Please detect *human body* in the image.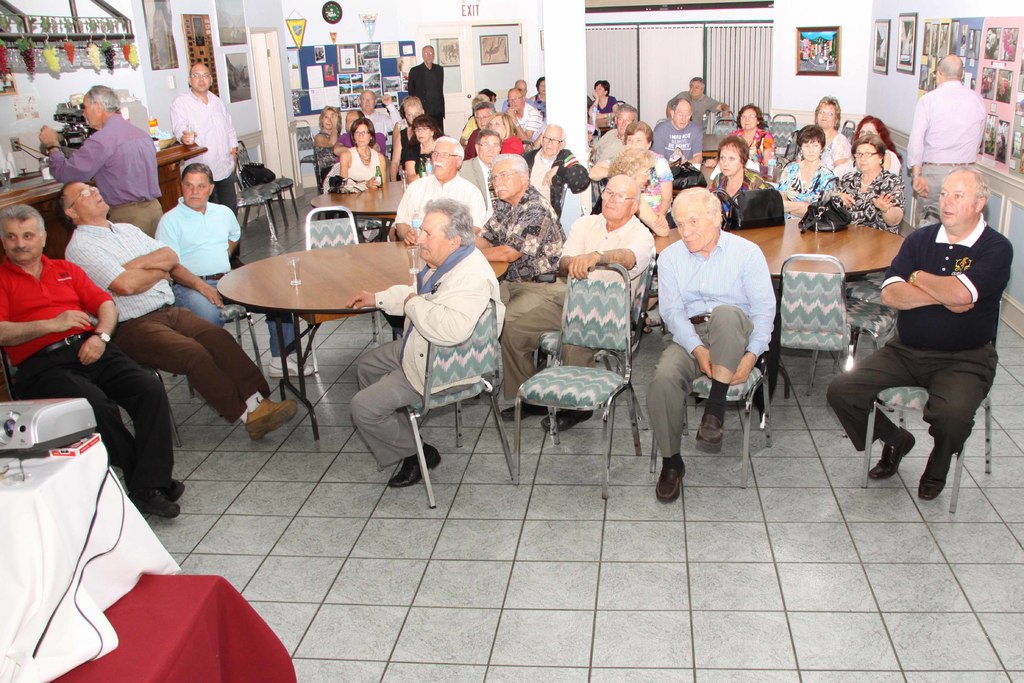
476 100 499 133.
